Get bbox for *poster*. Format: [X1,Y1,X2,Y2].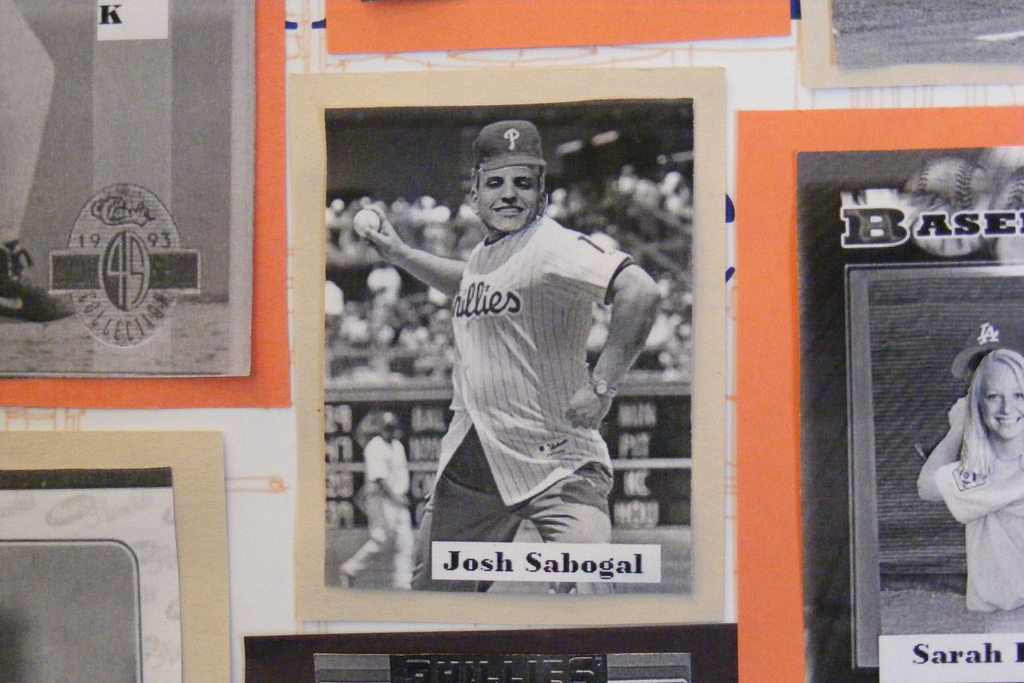
[734,105,1023,682].
